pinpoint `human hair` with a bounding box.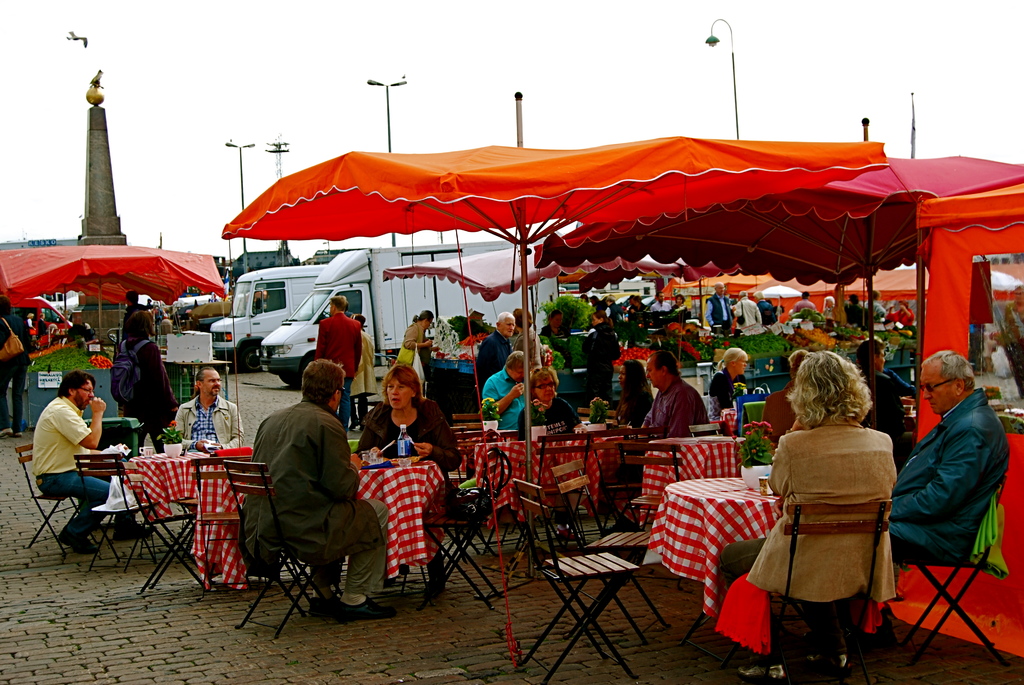
531 370 556 390.
